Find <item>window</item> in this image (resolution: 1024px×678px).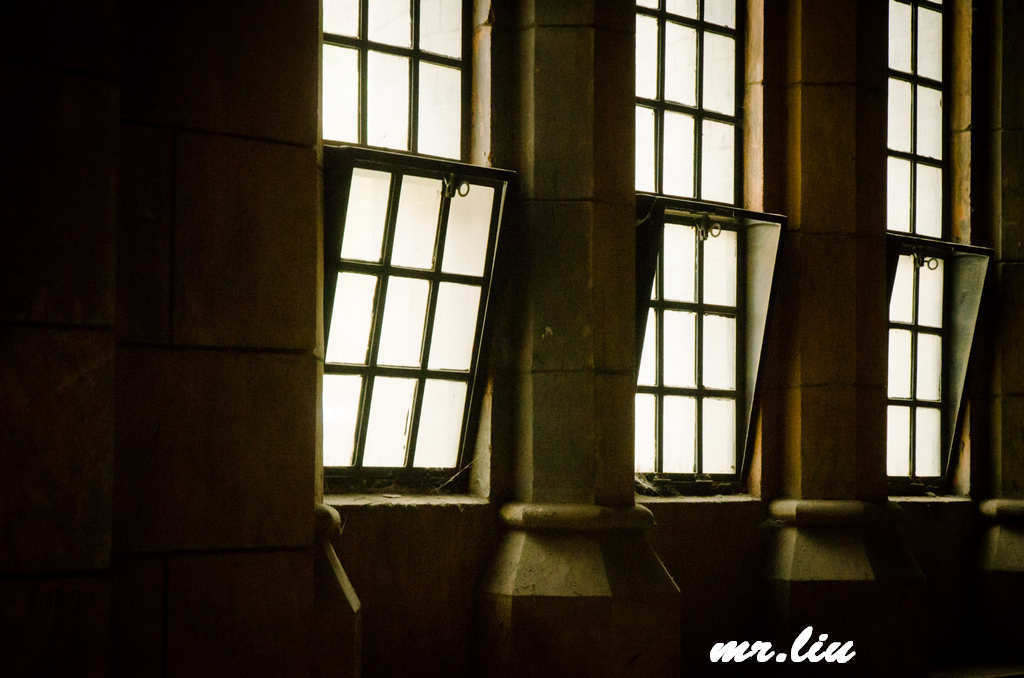
bbox(632, 0, 763, 491).
